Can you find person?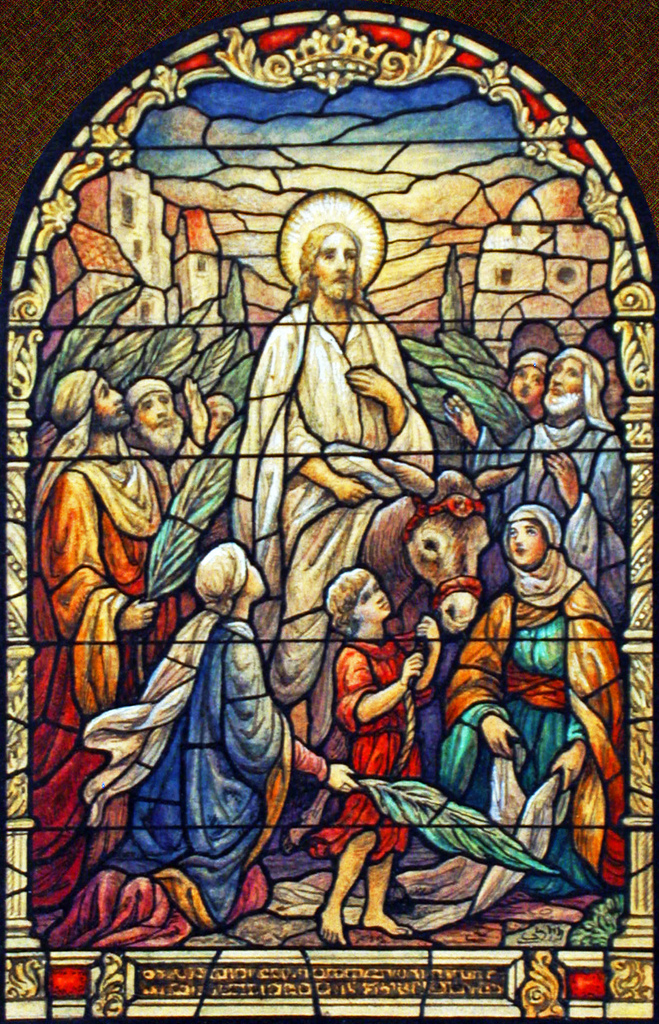
Yes, bounding box: bbox=(330, 572, 440, 939).
